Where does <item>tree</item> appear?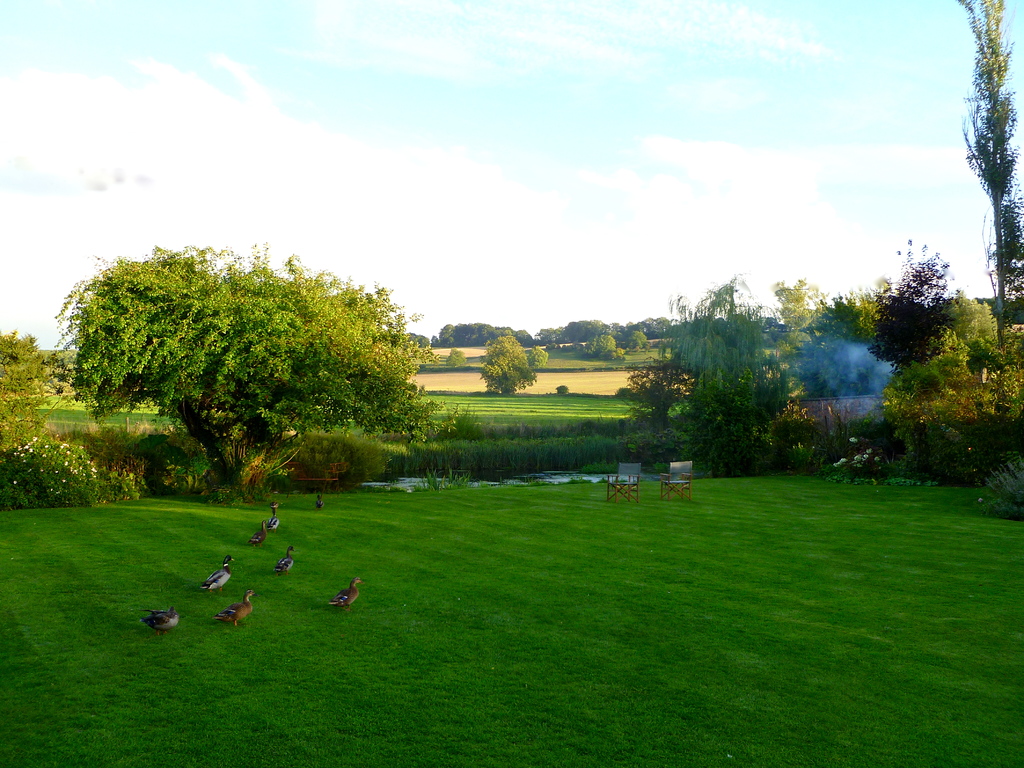
Appears at 654 273 790 475.
